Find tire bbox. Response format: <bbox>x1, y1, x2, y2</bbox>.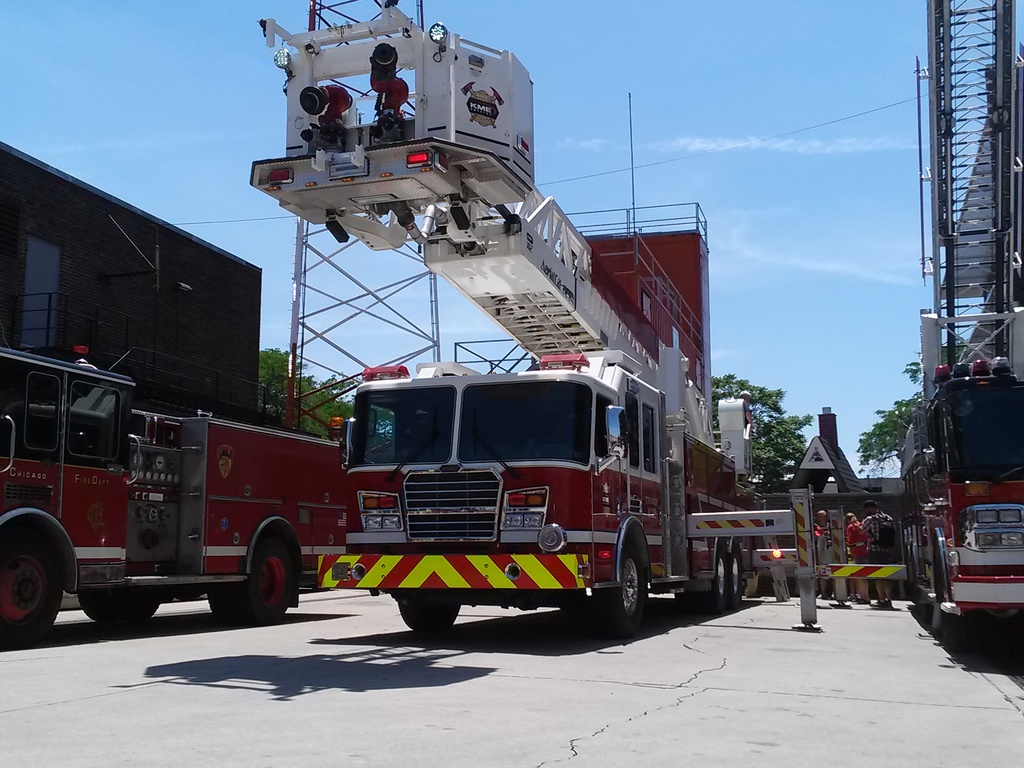
<bbox>88, 588, 161, 623</bbox>.
